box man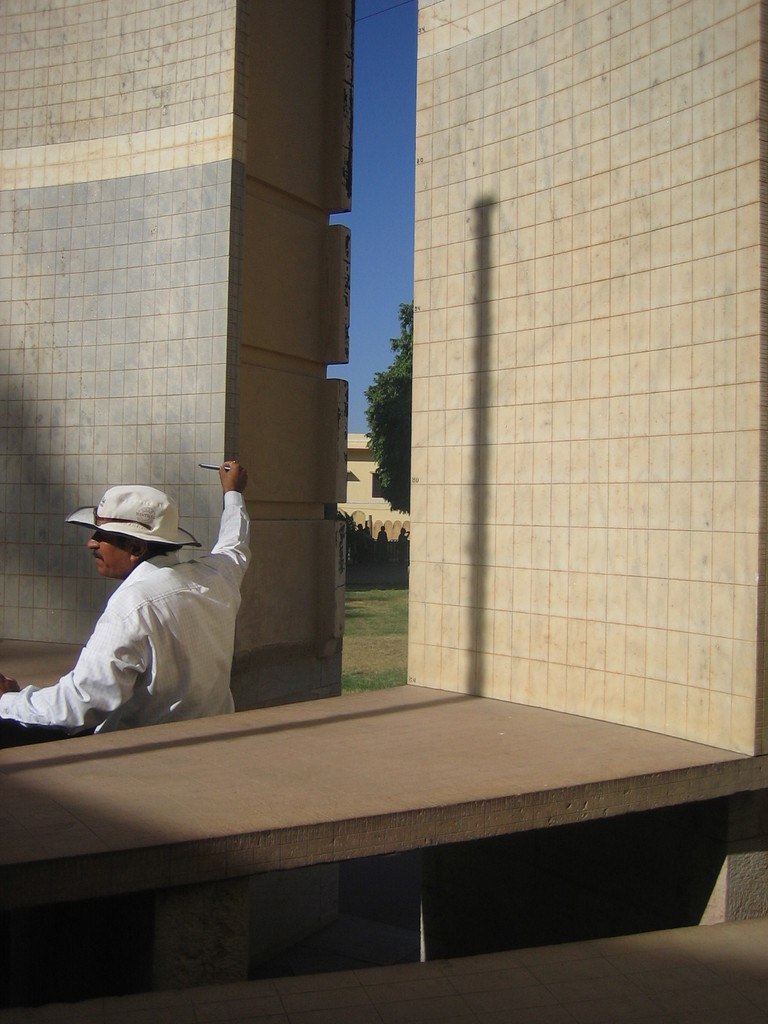
detection(25, 498, 262, 739)
